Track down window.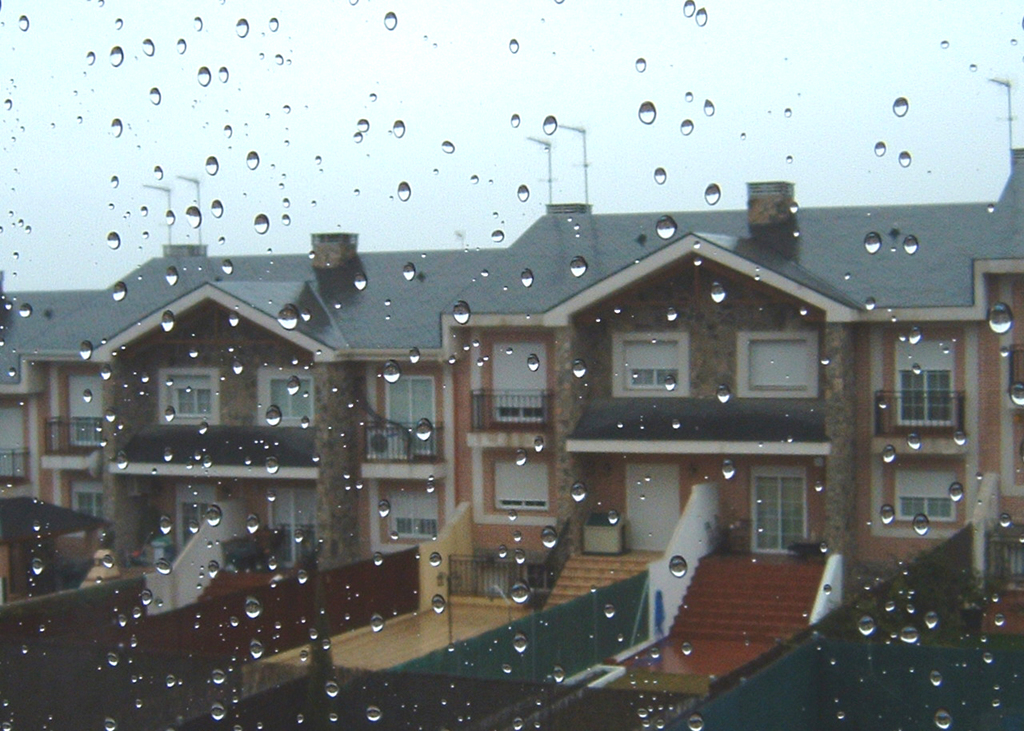
Tracked to BBox(889, 470, 958, 523).
